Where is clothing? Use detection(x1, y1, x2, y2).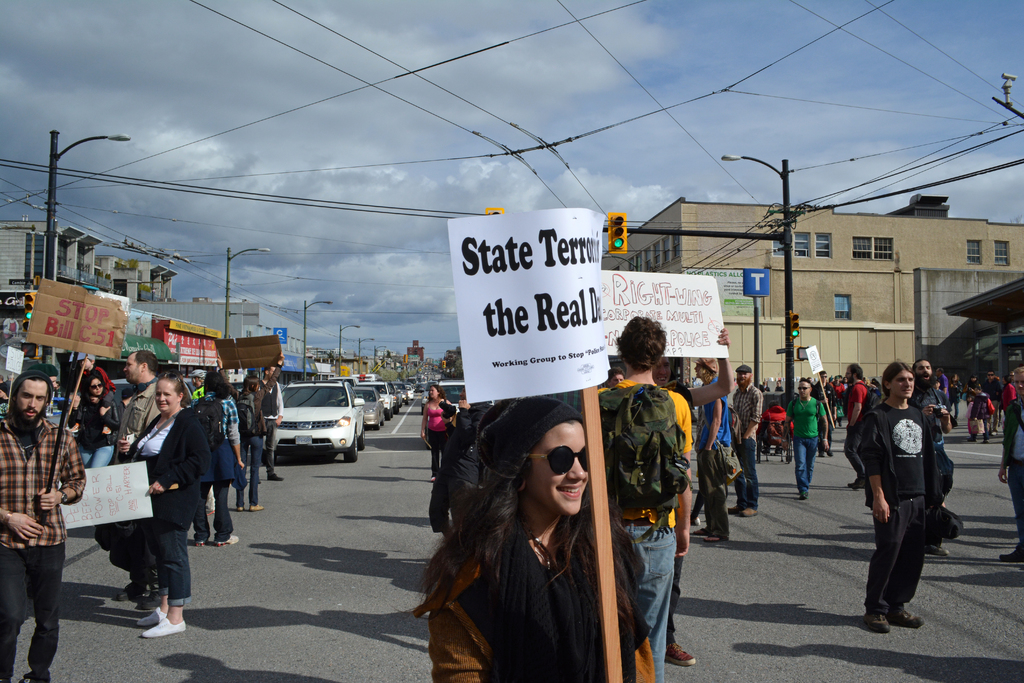
detection(699, 383, 733, 541).
